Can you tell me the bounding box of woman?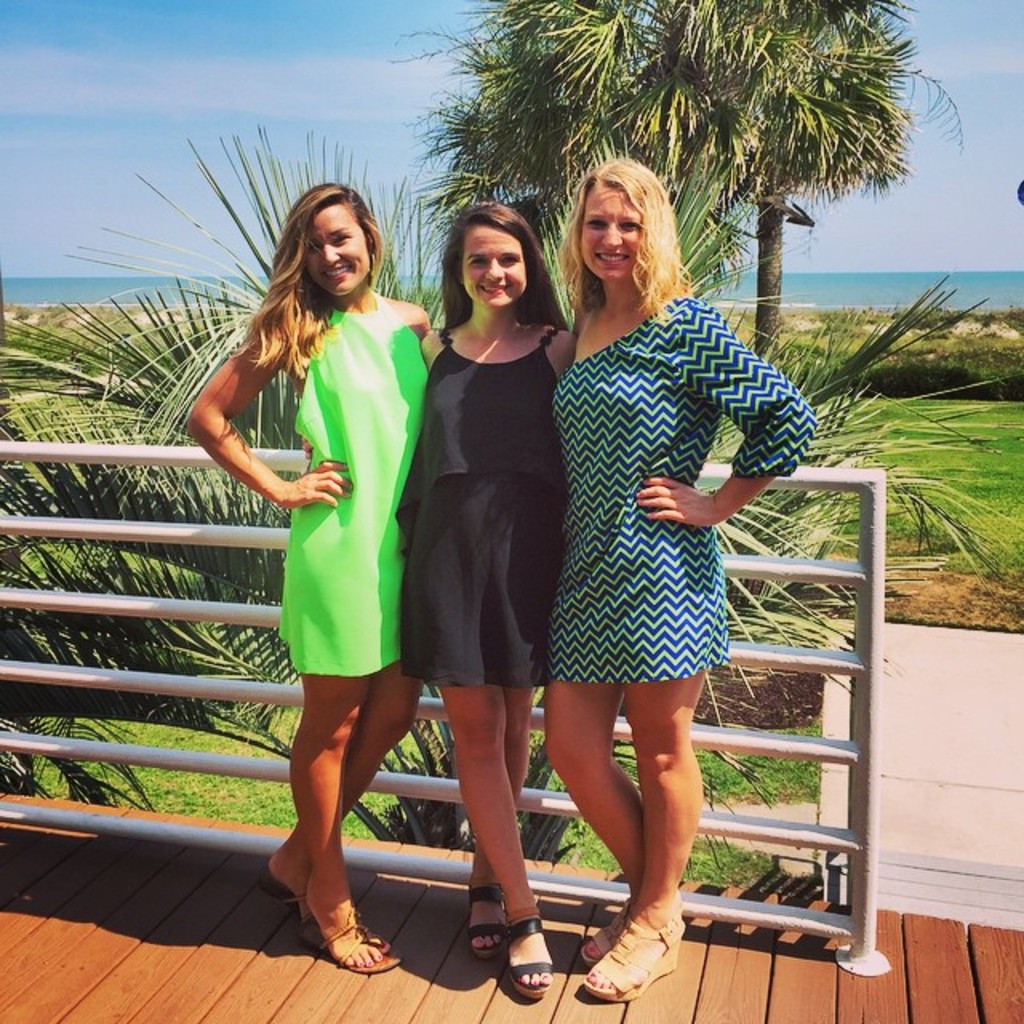
BBox(214, 181, 443, 861).
